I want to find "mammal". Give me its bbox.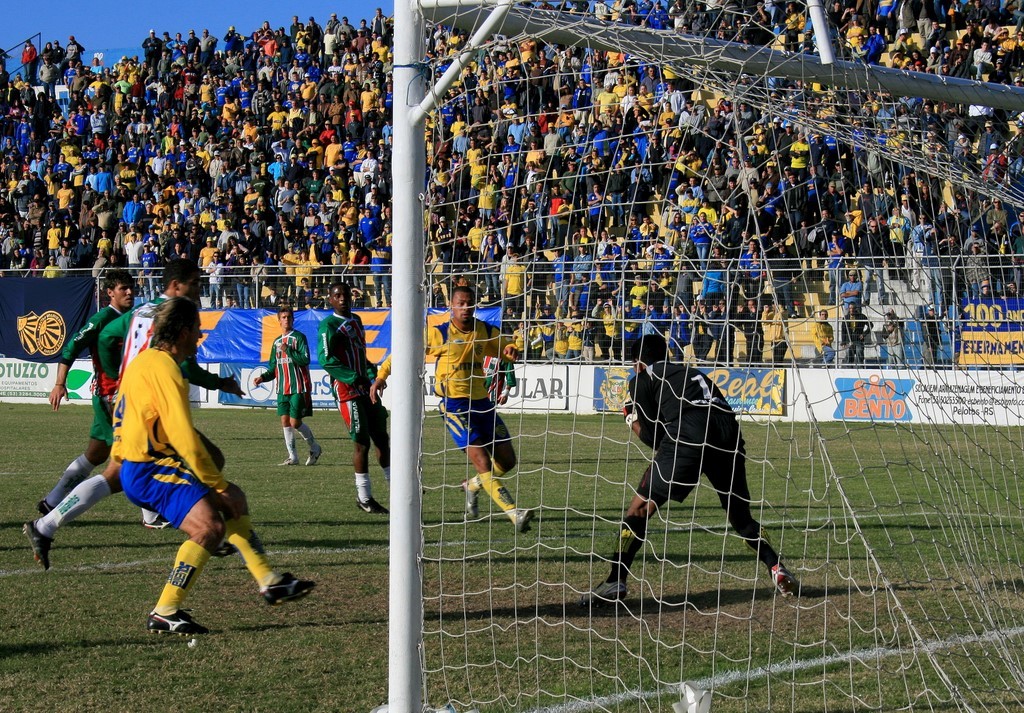
Rect(24, 259, 239, 598).
